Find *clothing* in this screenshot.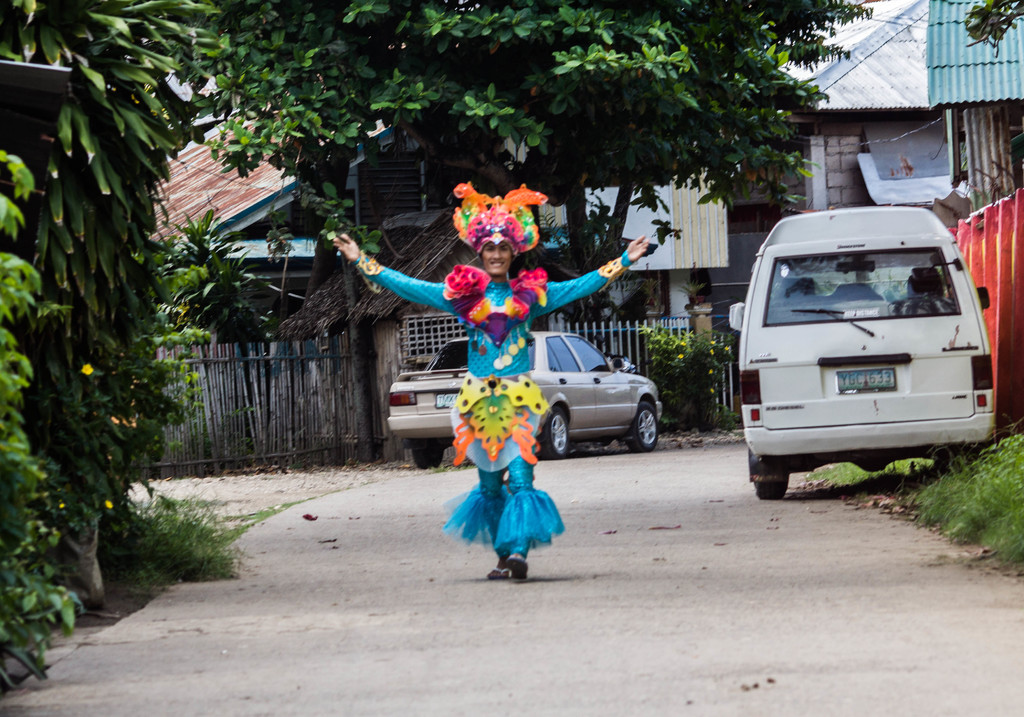
The bounding box for *clothing* is bbox=[369, 209, 618, 519].
